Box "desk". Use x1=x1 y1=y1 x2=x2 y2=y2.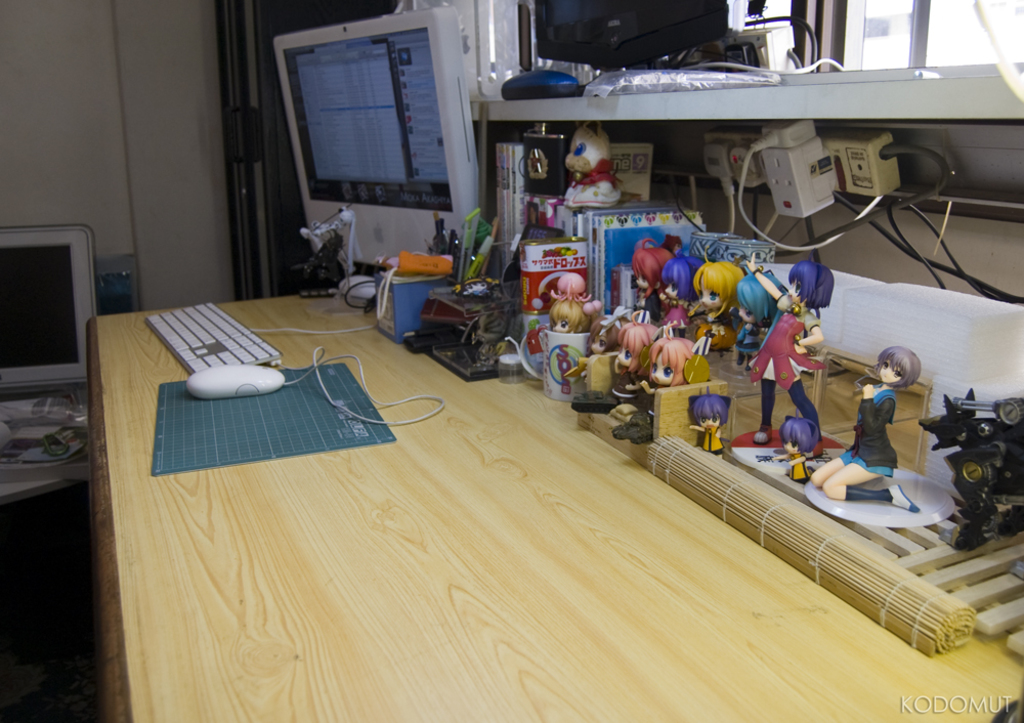
x1=0 y1=391 x2=91 y2=505.
